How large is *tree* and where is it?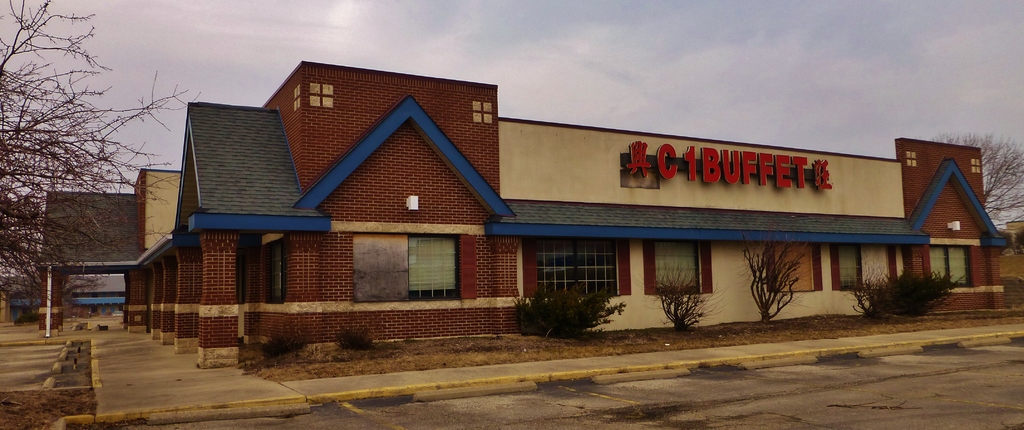
Bounding box: {"x1": 656, "y1": 267, "x2": 714, "y2": 335}.
